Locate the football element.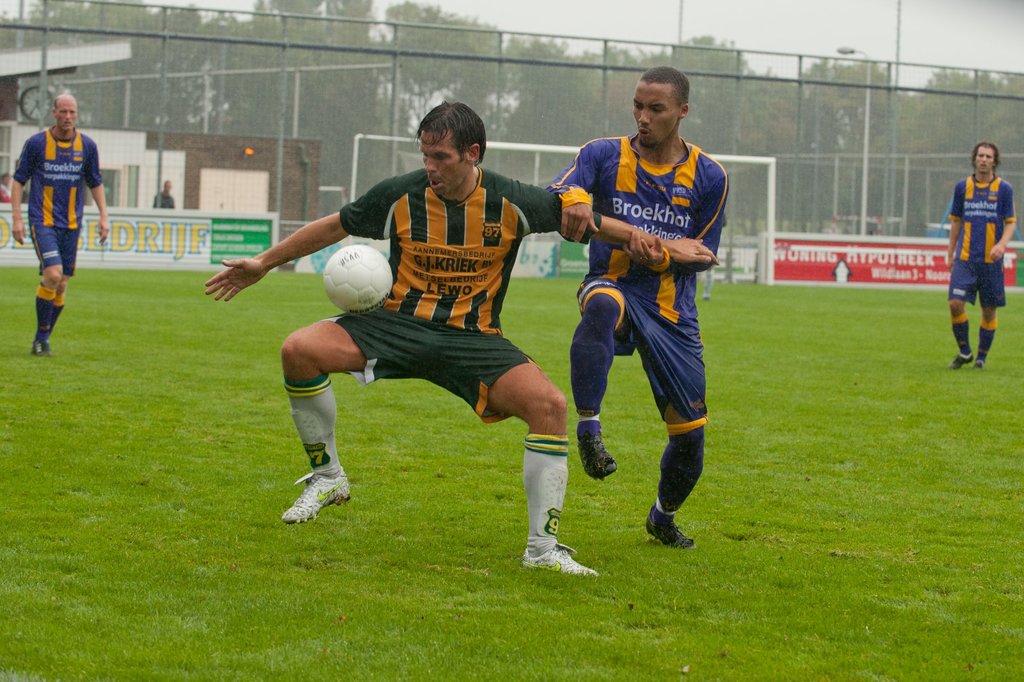
Element bbox: left=324, top=243, right=392, bottom=313.
